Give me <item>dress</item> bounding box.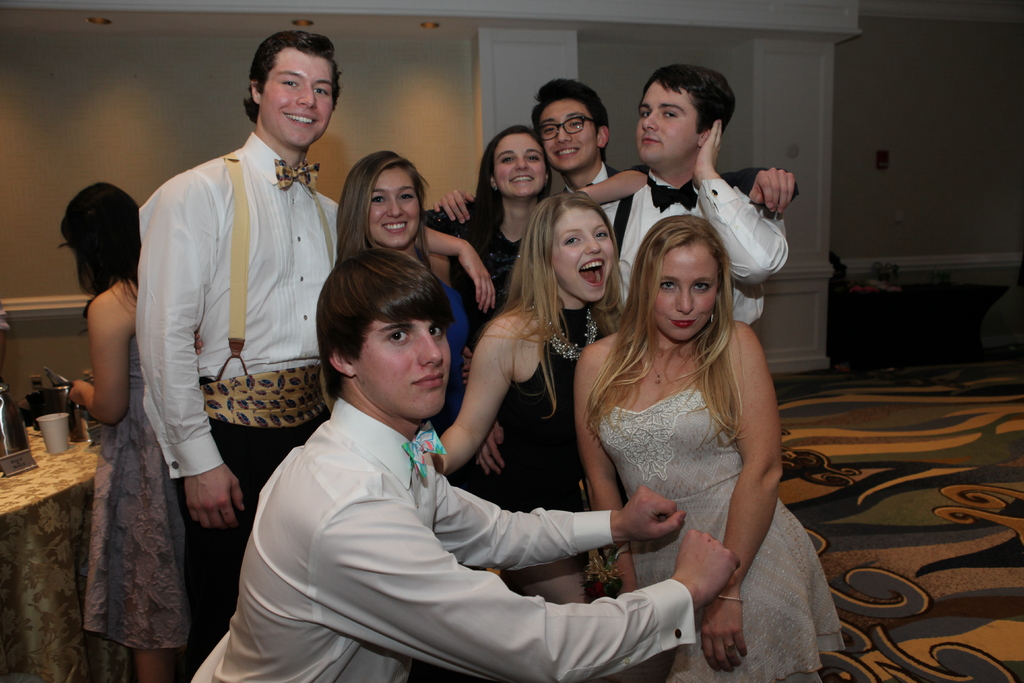
490,306,615,574.
